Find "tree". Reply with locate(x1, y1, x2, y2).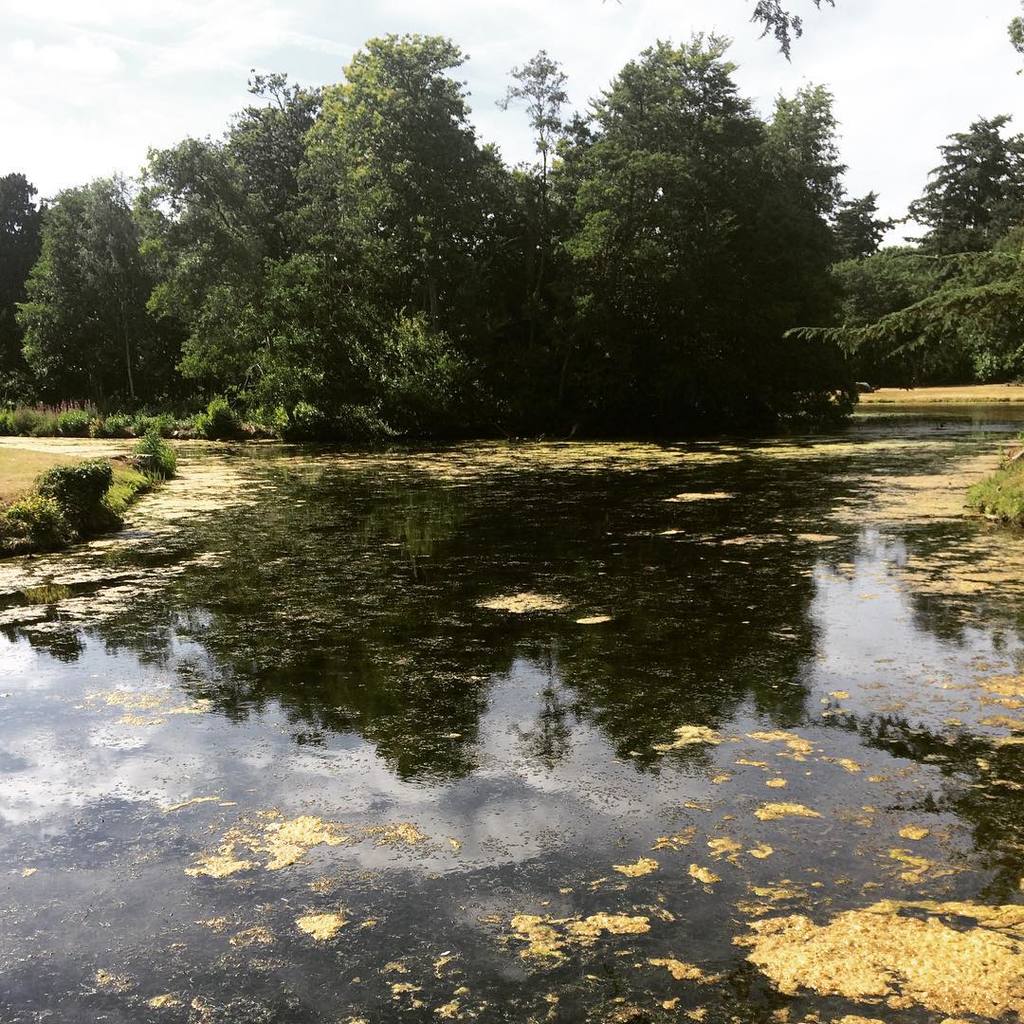
locate(24, 152, 214, 426).
